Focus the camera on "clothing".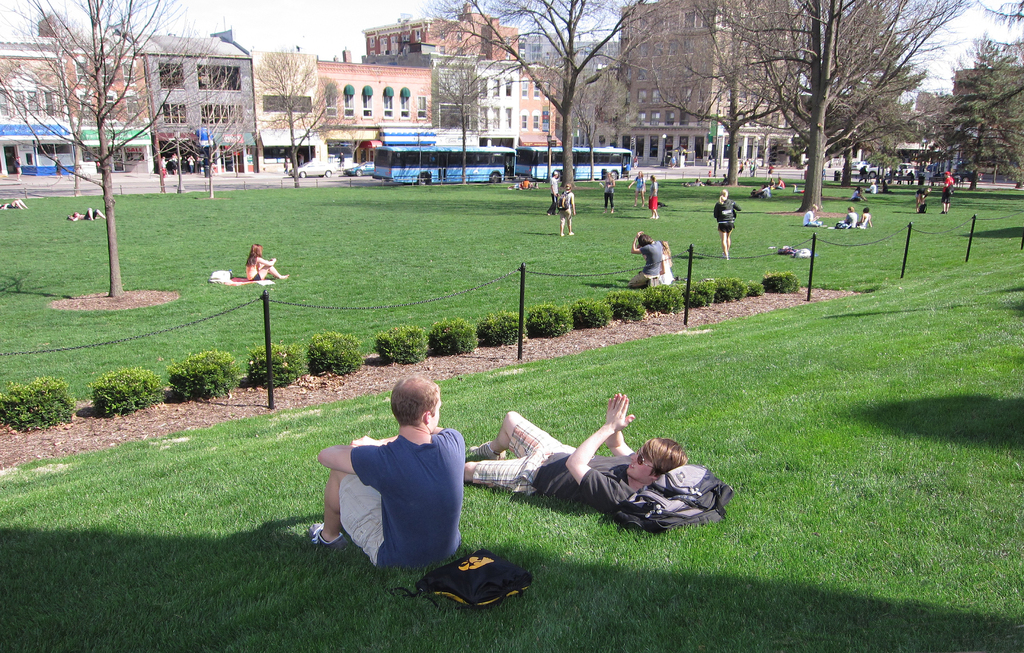
Focus region: [244,254,262,284].
